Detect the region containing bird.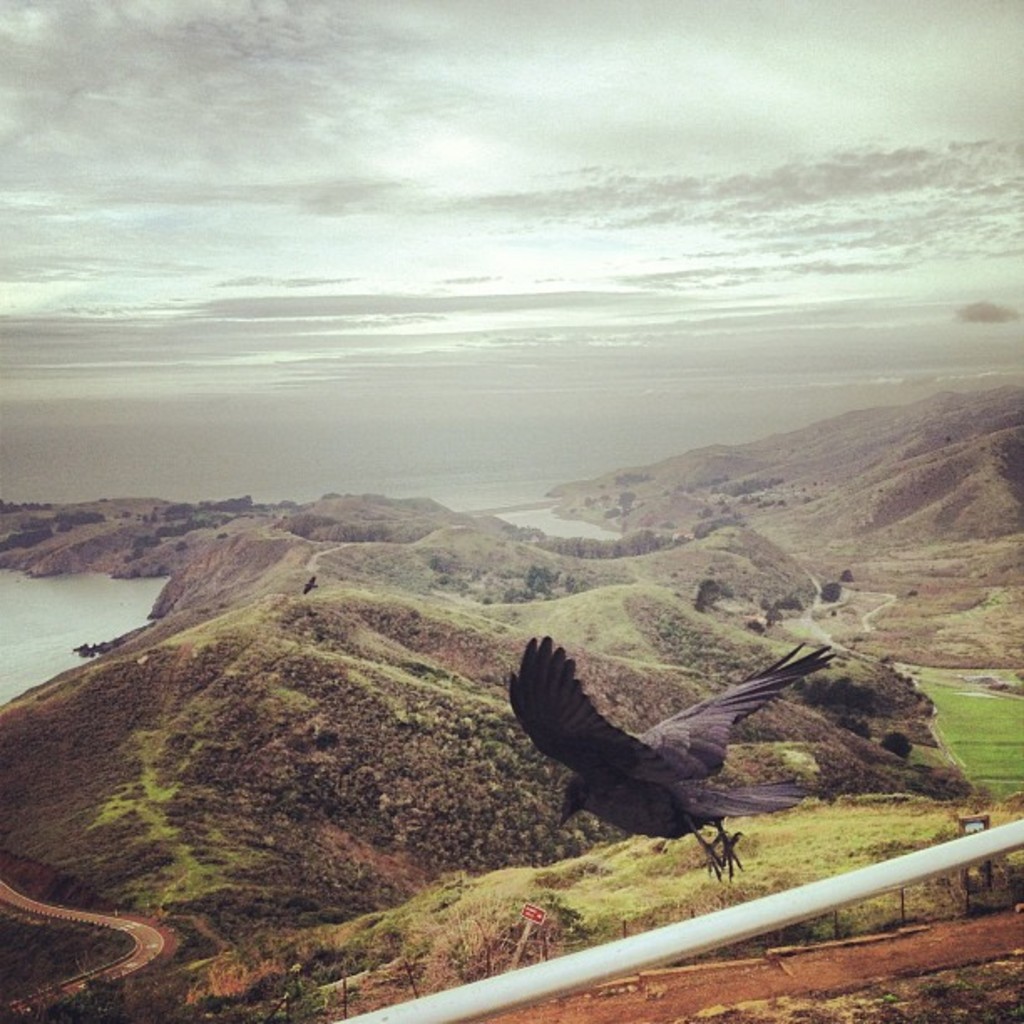
l=497, t=641, r=858, b=860.
